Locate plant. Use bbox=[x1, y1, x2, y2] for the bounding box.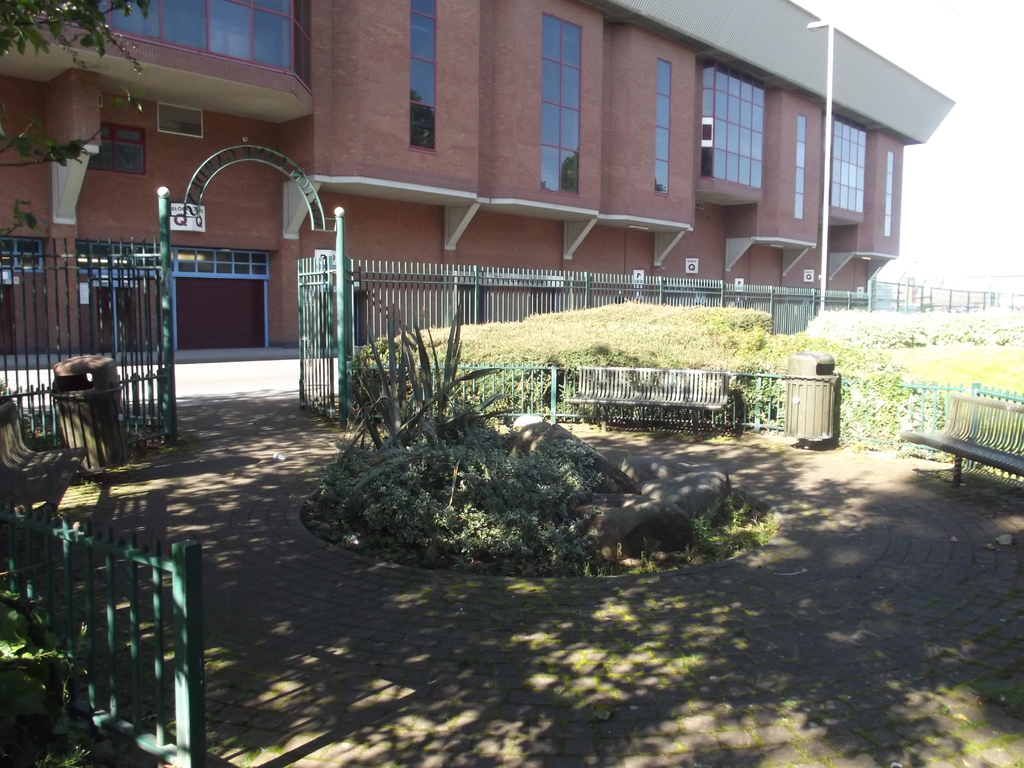
bbox=[0, 538, 89, 760].
